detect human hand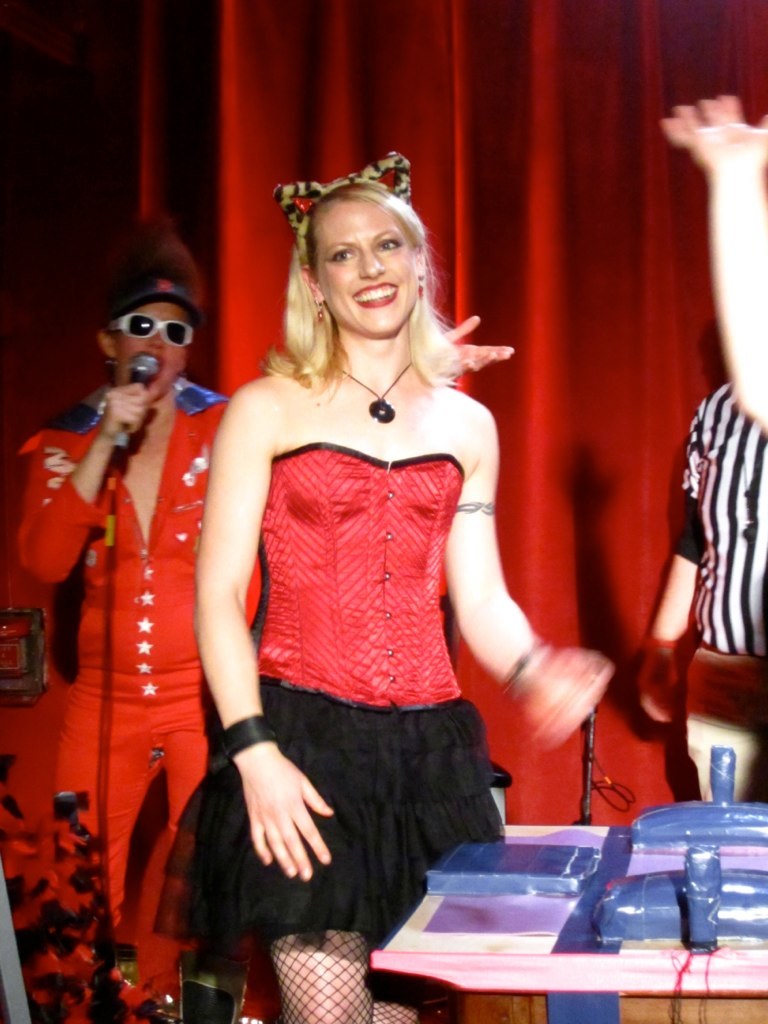
Rect(517, 650, 602, 725)
